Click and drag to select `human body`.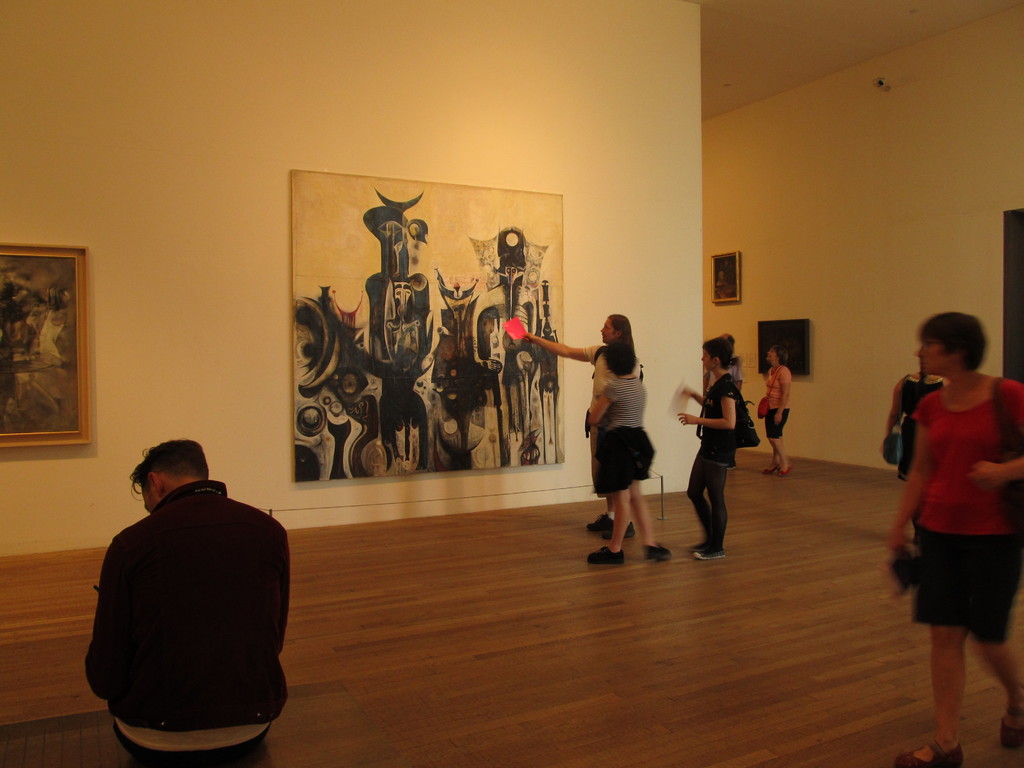
Selection: (583,374,675,566).
